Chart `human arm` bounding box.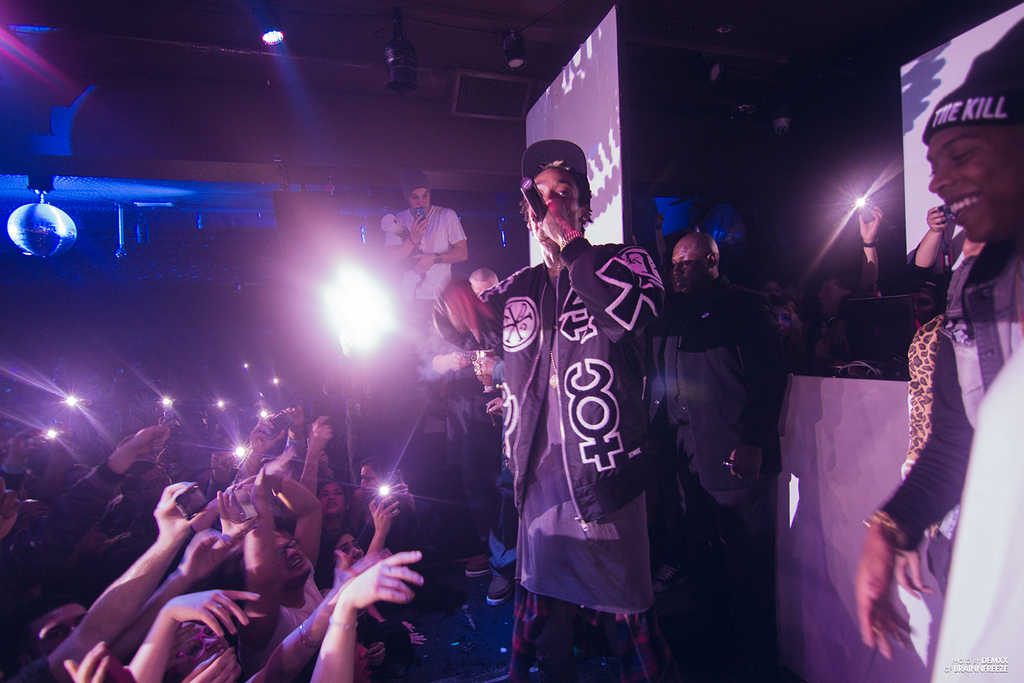
Charted: box=[857, 193, 885, 298].
